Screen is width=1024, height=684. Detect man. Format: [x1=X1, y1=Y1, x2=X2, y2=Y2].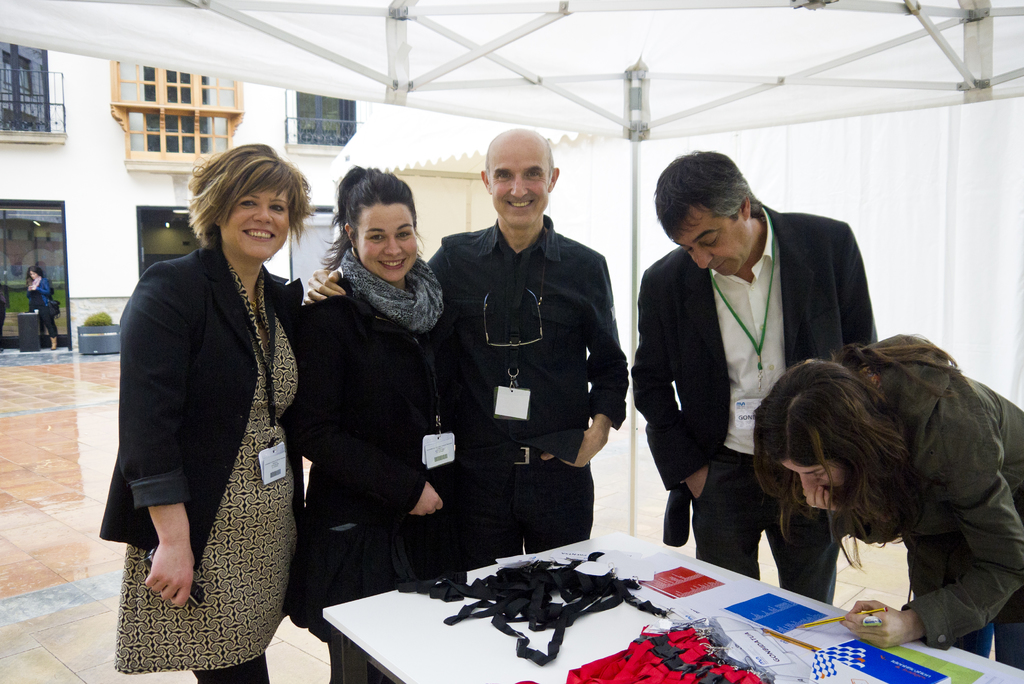
[x1=296, y1=124, x2=635, y2=557].
